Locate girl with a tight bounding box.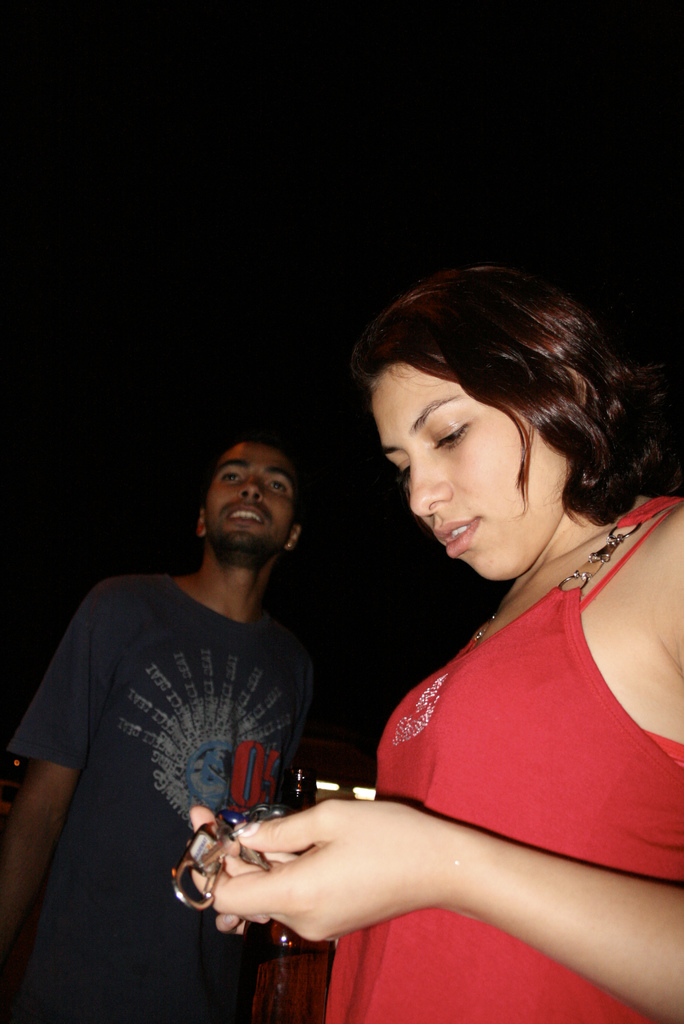
(left=190, top=262, right=683, bottom=1023).
